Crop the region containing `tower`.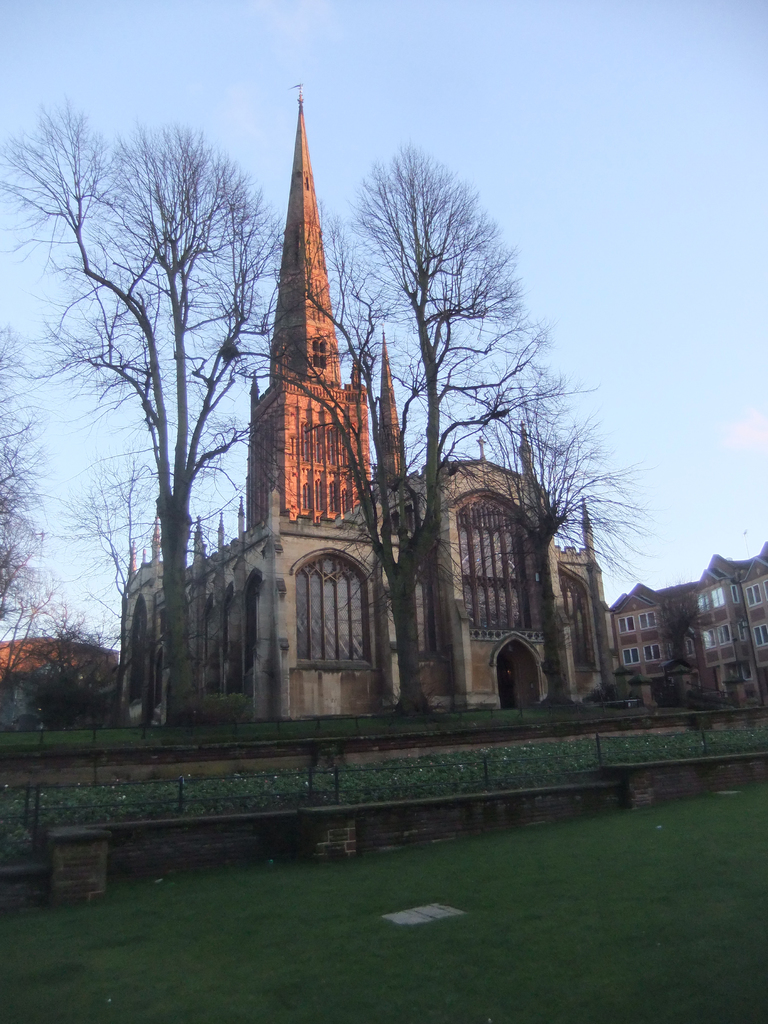
Crop region: crop(90, 74, 680, 718).
